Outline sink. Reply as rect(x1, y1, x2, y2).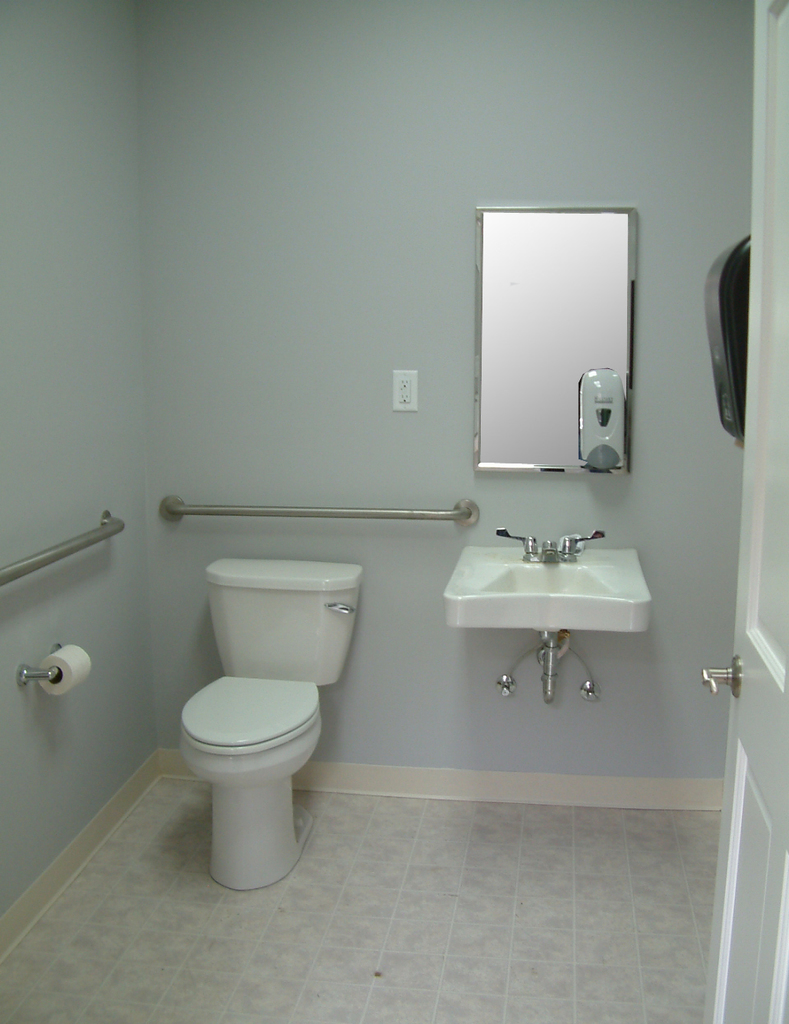
rect(427, 524, 662, 708).
